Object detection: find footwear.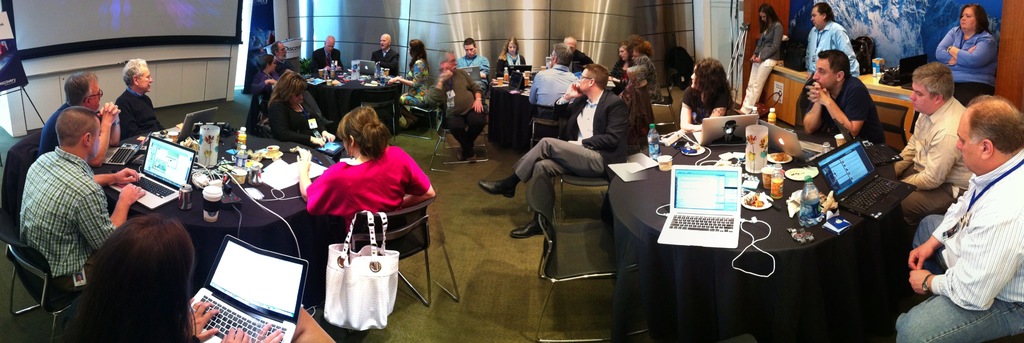
locate(477, 174, 512, 199).
